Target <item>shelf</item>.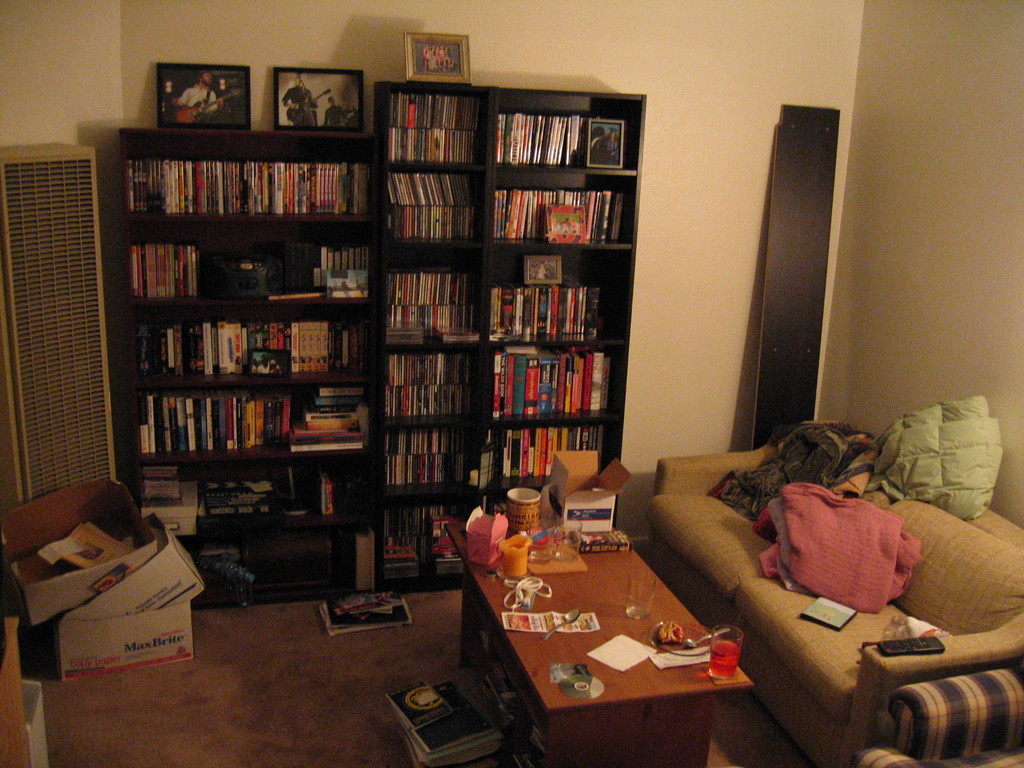
Target region: 369/262/650/353.
